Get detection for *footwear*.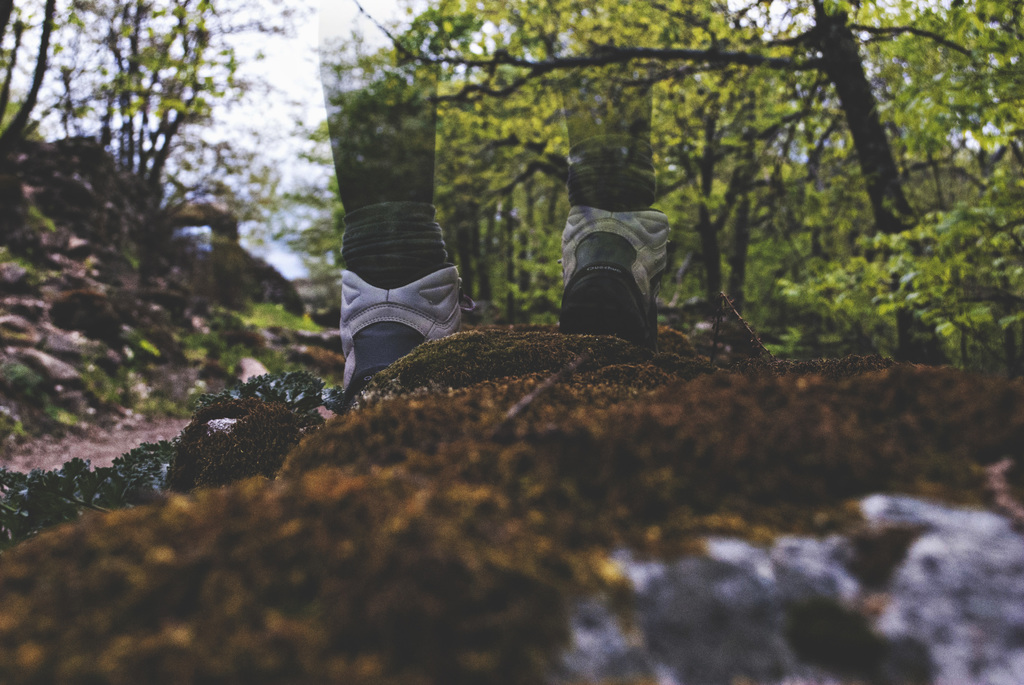
Detection: detection(323, 212, 468, 389).
